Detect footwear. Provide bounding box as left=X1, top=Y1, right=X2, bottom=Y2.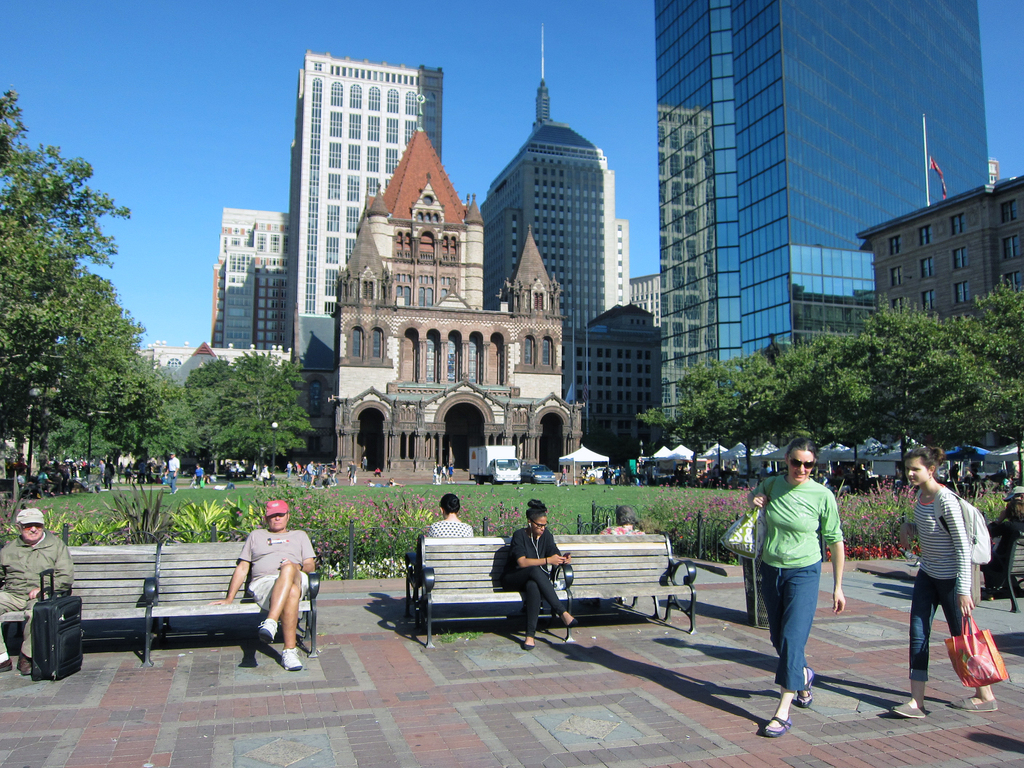
left=446, top=482, right=449, bottom=484.
